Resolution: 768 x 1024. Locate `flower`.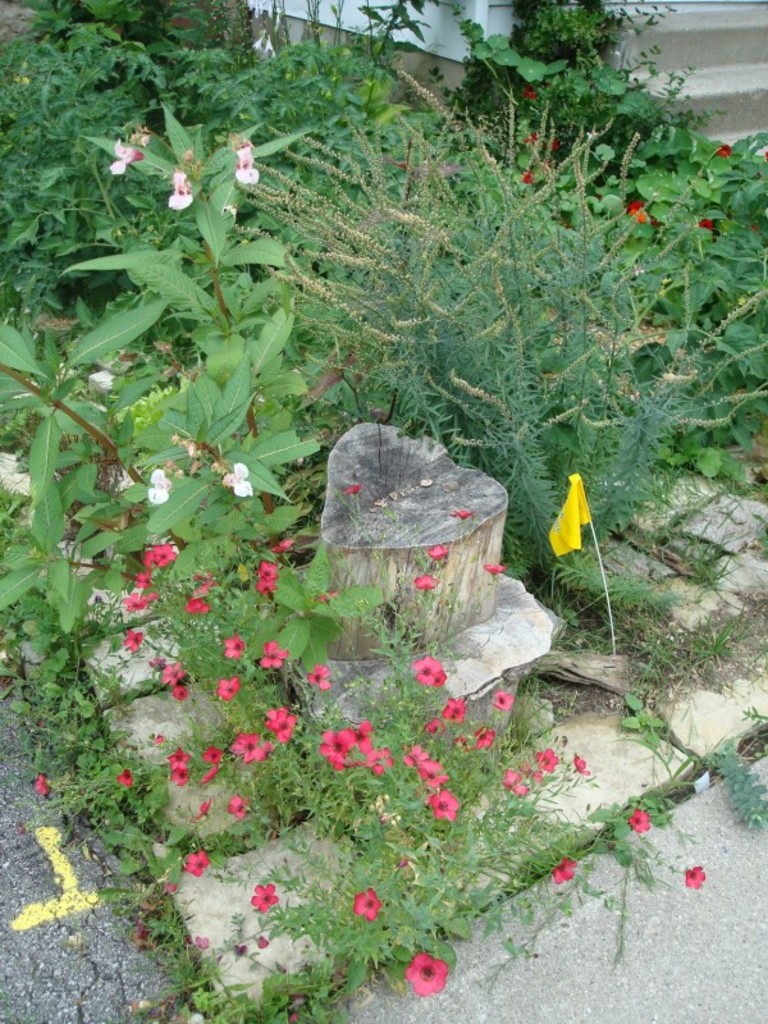
(413, 573, 440, 590).
